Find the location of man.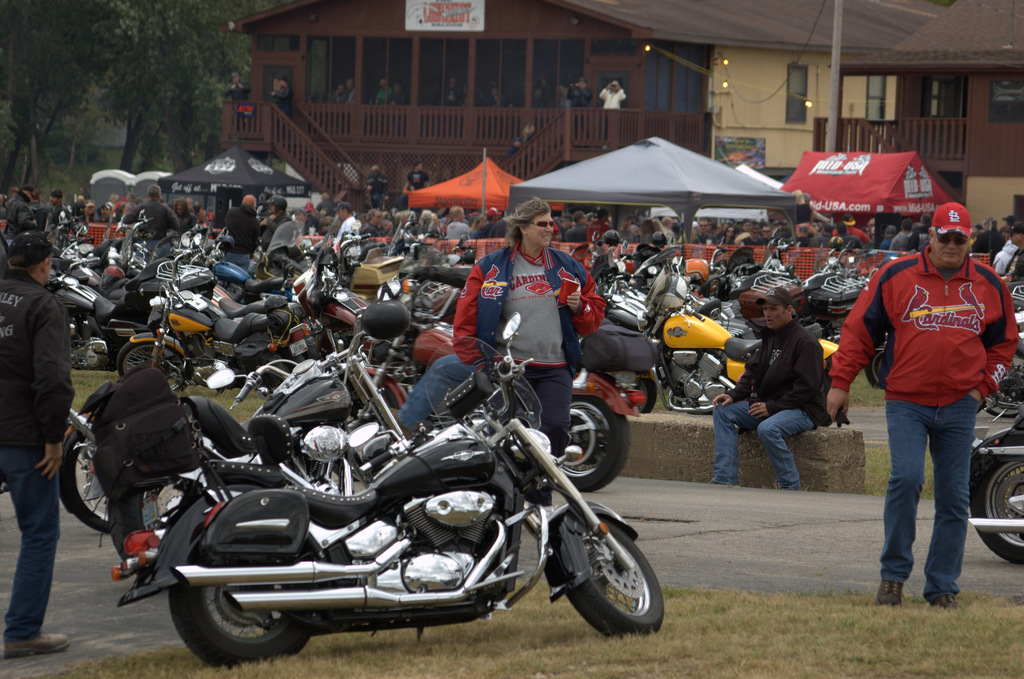
Location: pyautogui.locateOnScreen(260, 197, 296, 257).
